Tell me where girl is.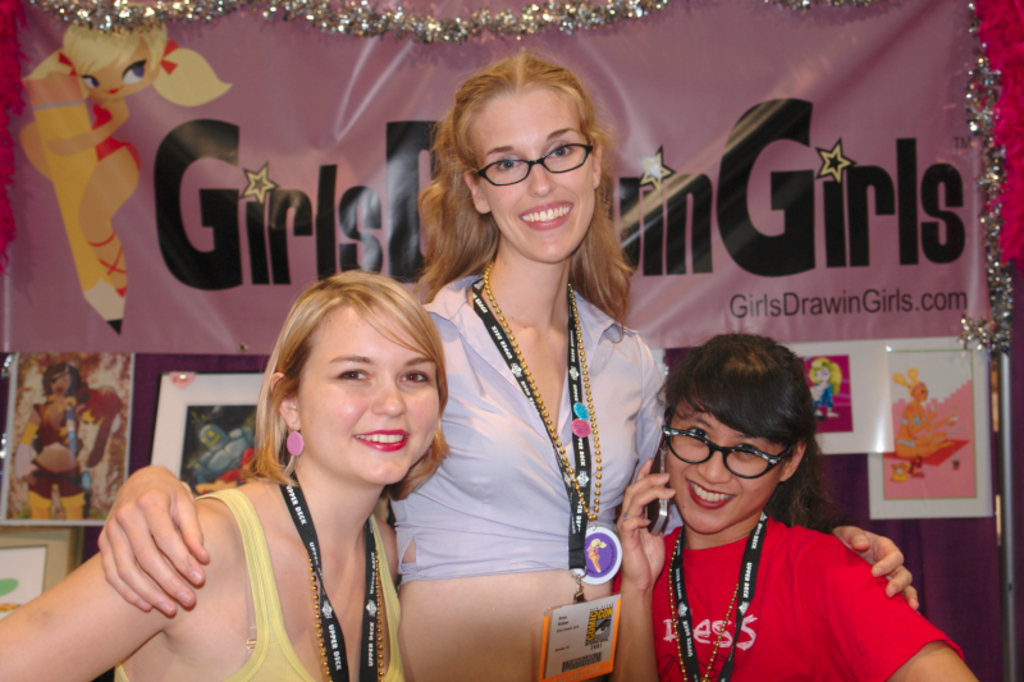
girl is at [614, 330, 975, 681].
